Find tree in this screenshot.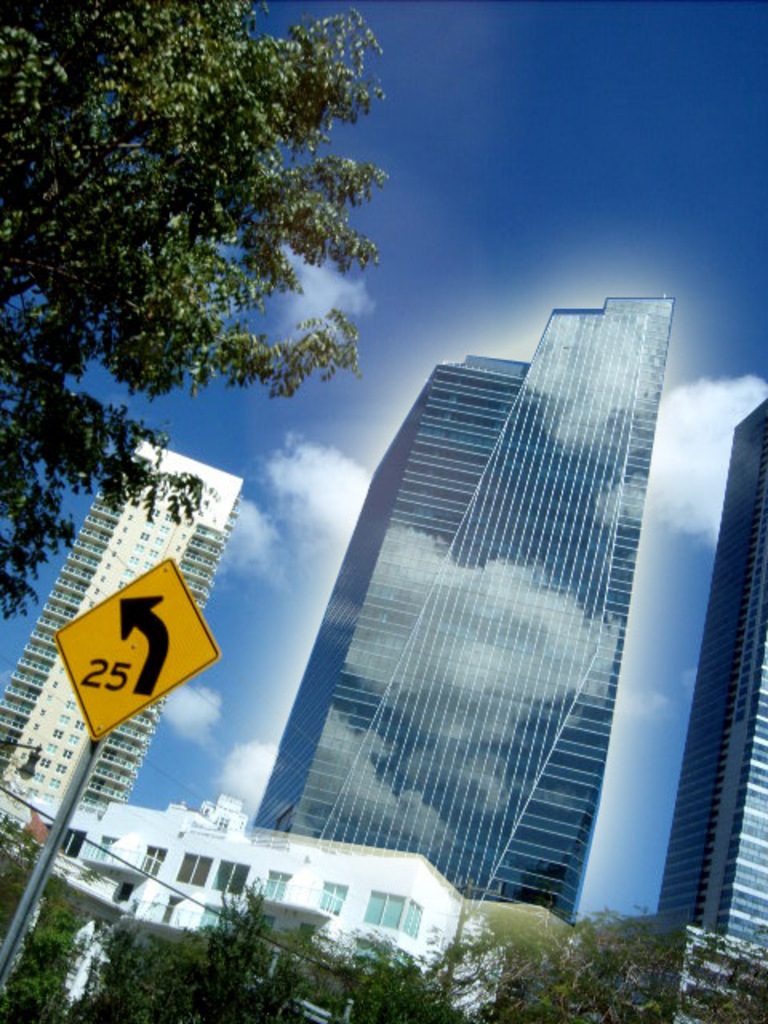
The bounding box for tree is Rect(69, 874, 306, 1022).
